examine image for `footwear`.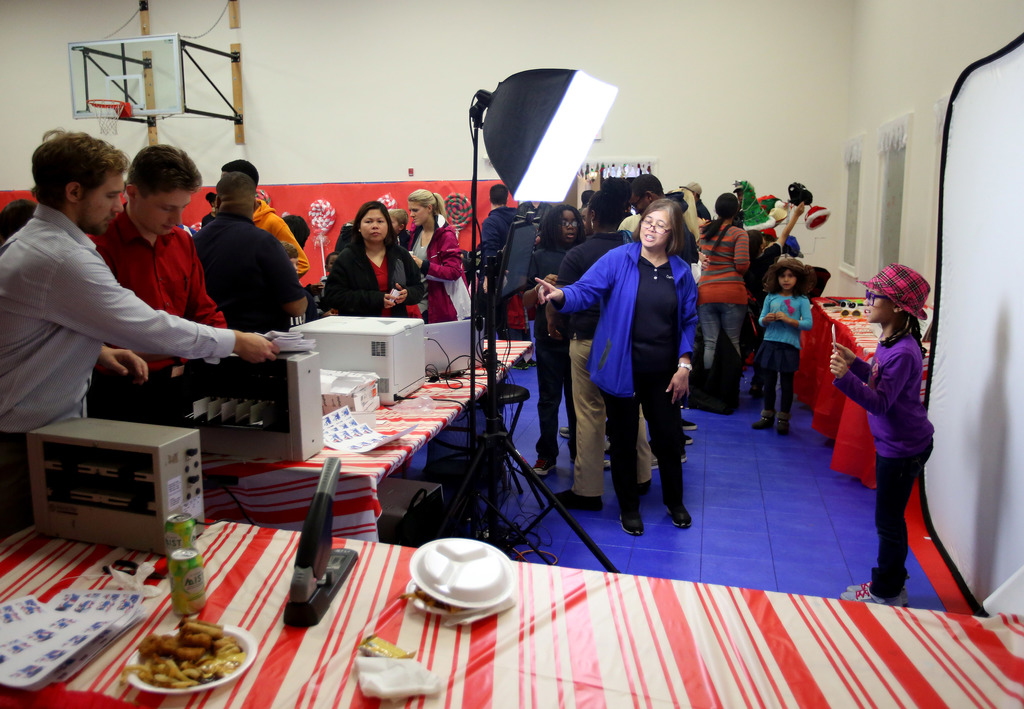
Examination result: Rect(776, 413, 790, 433).
